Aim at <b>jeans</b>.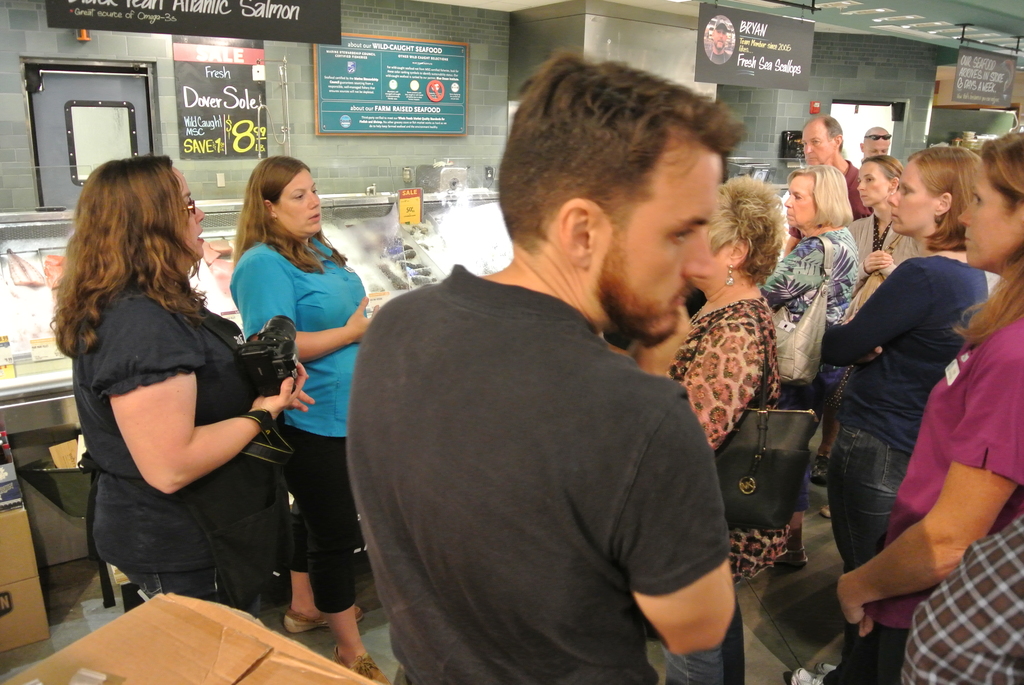
Aimed at pyautogui.locateOnScreen(662, 649, 748, 684).
